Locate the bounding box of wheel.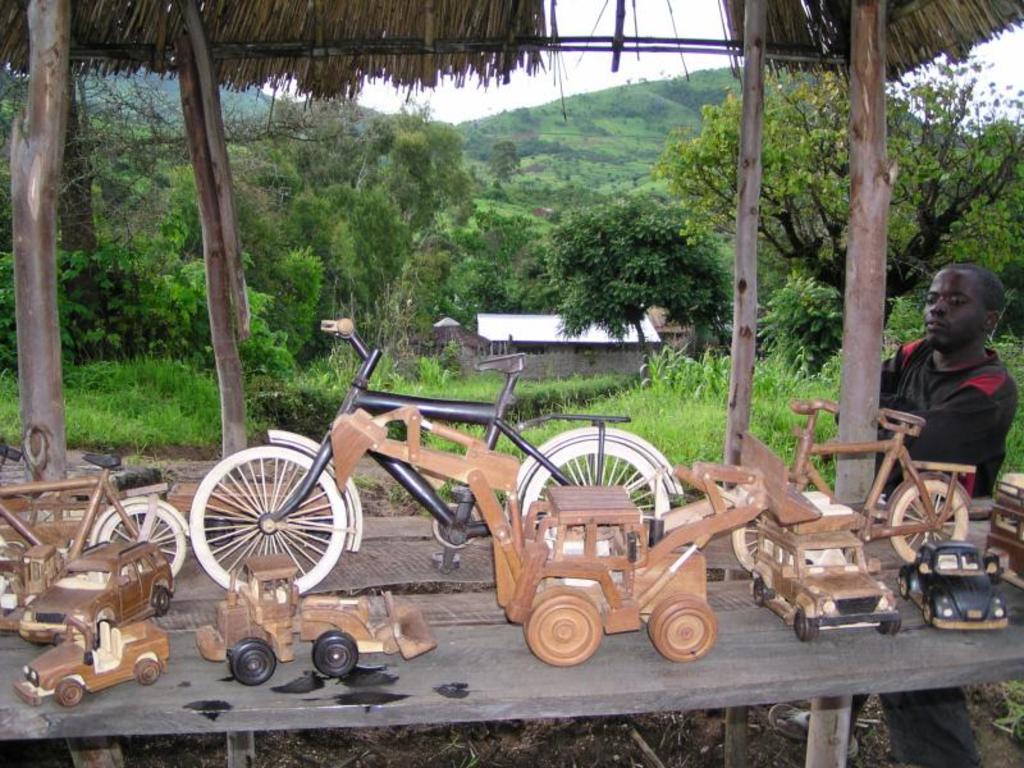
Bounding box: {"left": 228, "top": 641, "right": 275, "bottom": 687}.
